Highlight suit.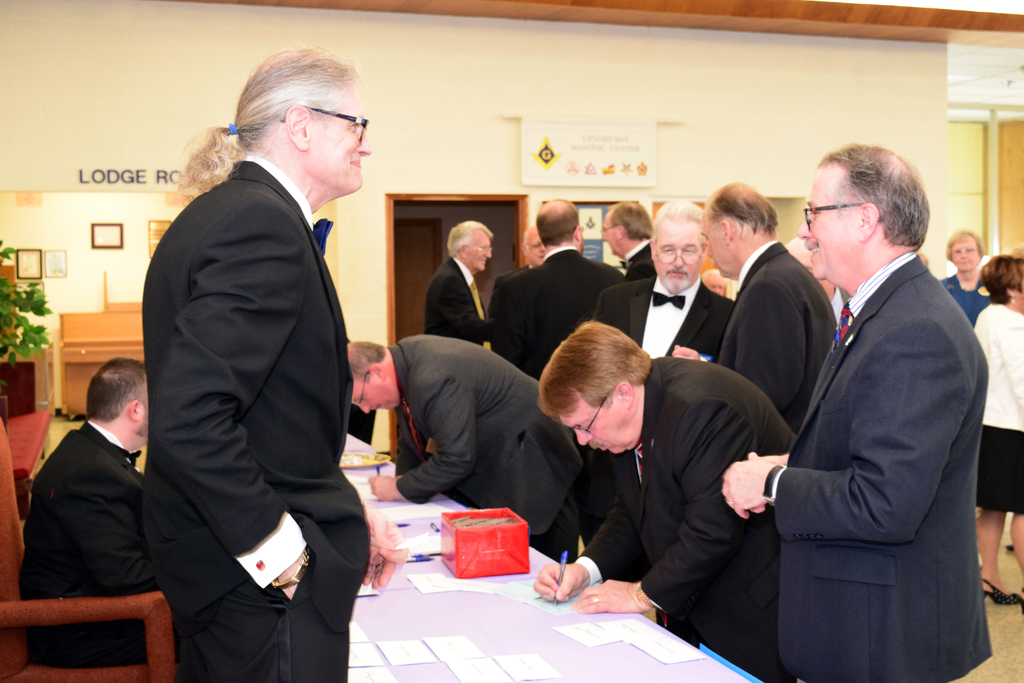
Highlighted region: [16,419,148,668].
